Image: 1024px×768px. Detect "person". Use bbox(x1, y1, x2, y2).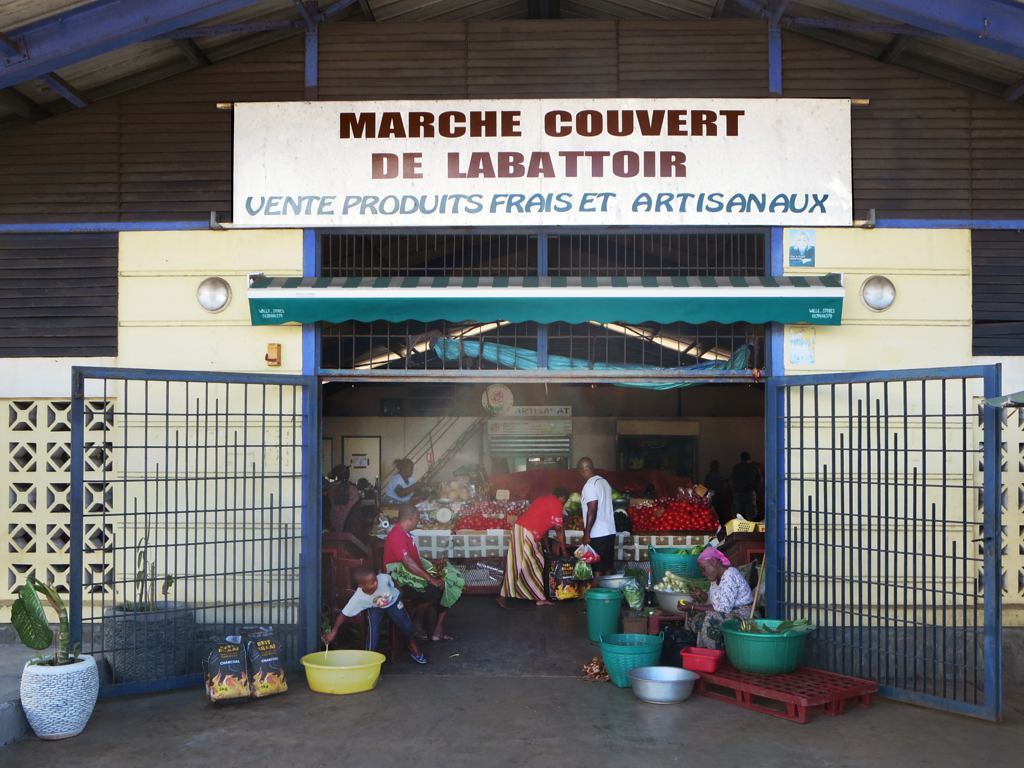
bbox(702, 461, 722, 505).
